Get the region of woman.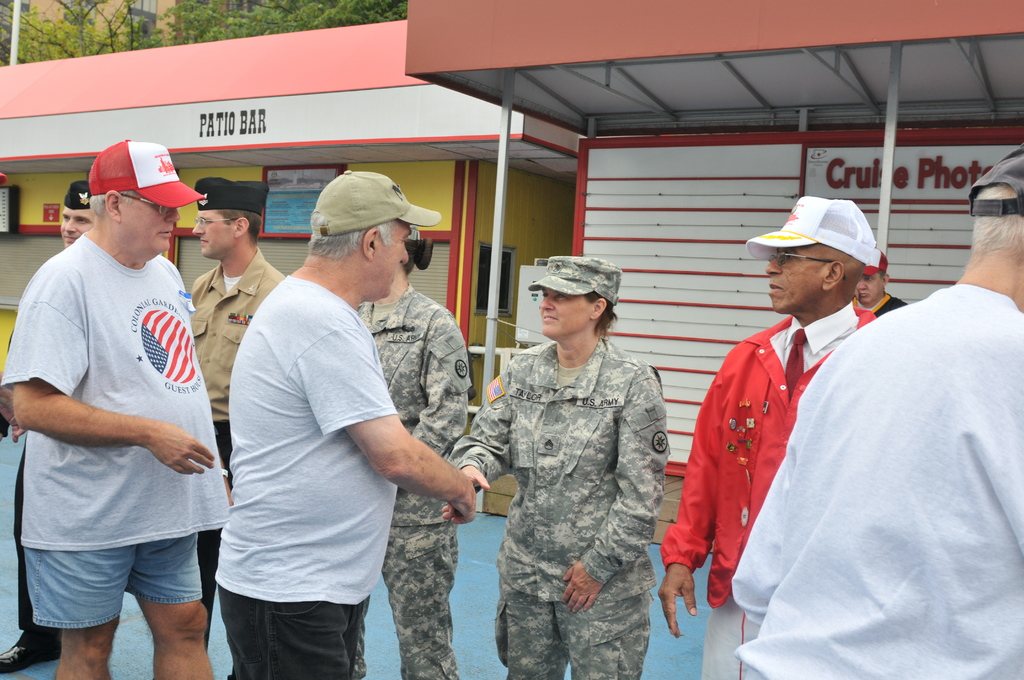
{"left": 355, "top": 220, "right": 467, "bottom": 679}.
